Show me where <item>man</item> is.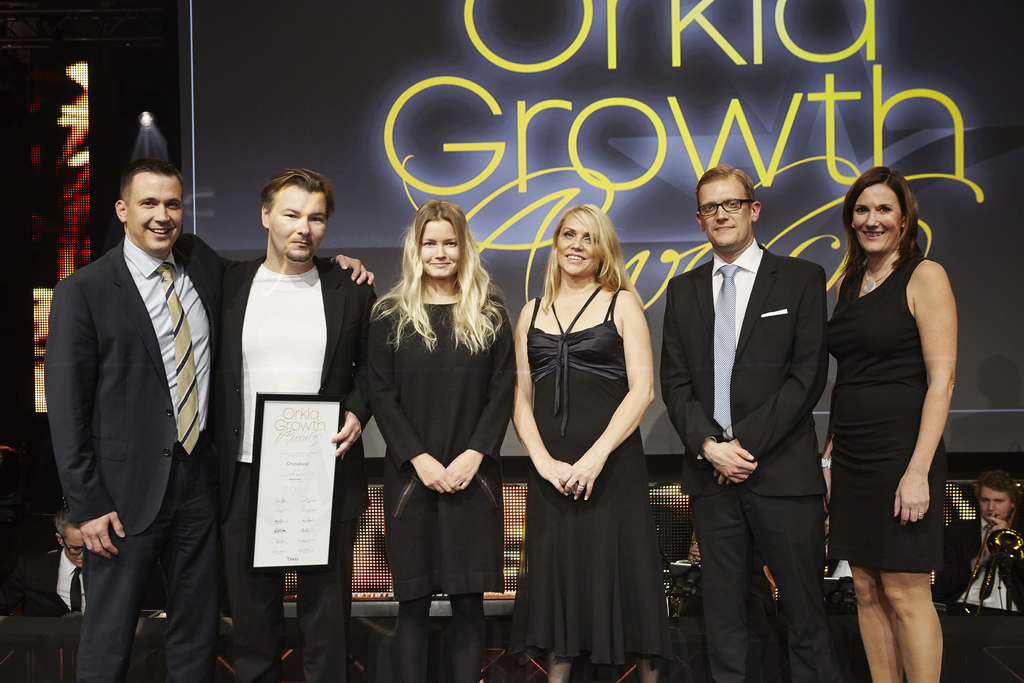
<item>man</item> is at BBox(221, 167, 399, 679).
